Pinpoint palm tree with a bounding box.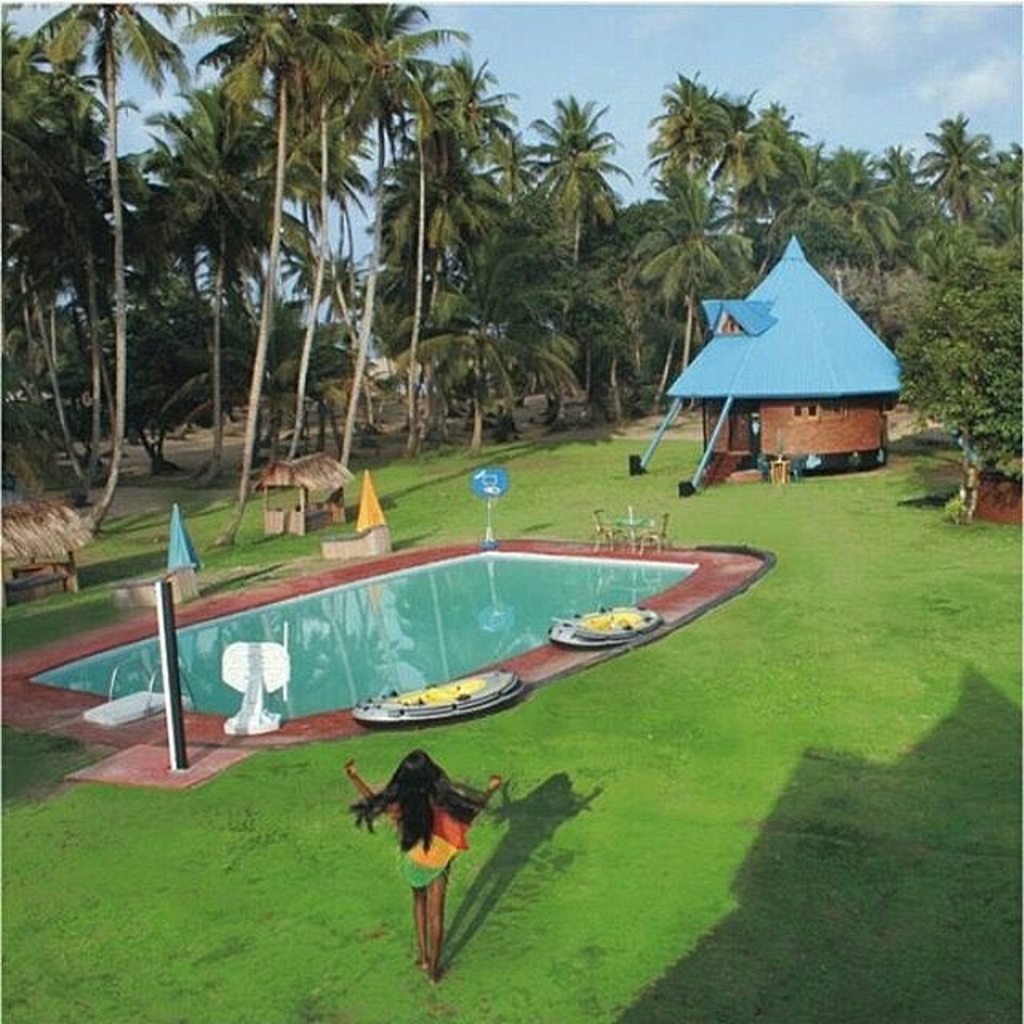
rect(843, 152, 931, 443).
